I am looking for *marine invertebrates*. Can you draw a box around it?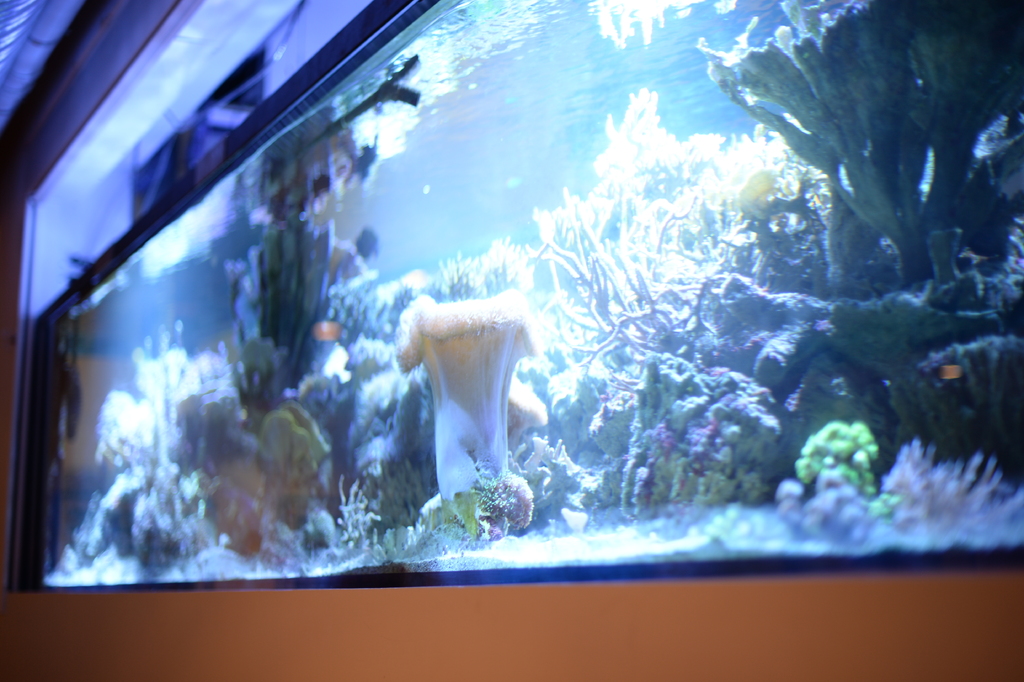
Sure, the bounding box is x1=521, y1=172, x2=777, y2=398.
